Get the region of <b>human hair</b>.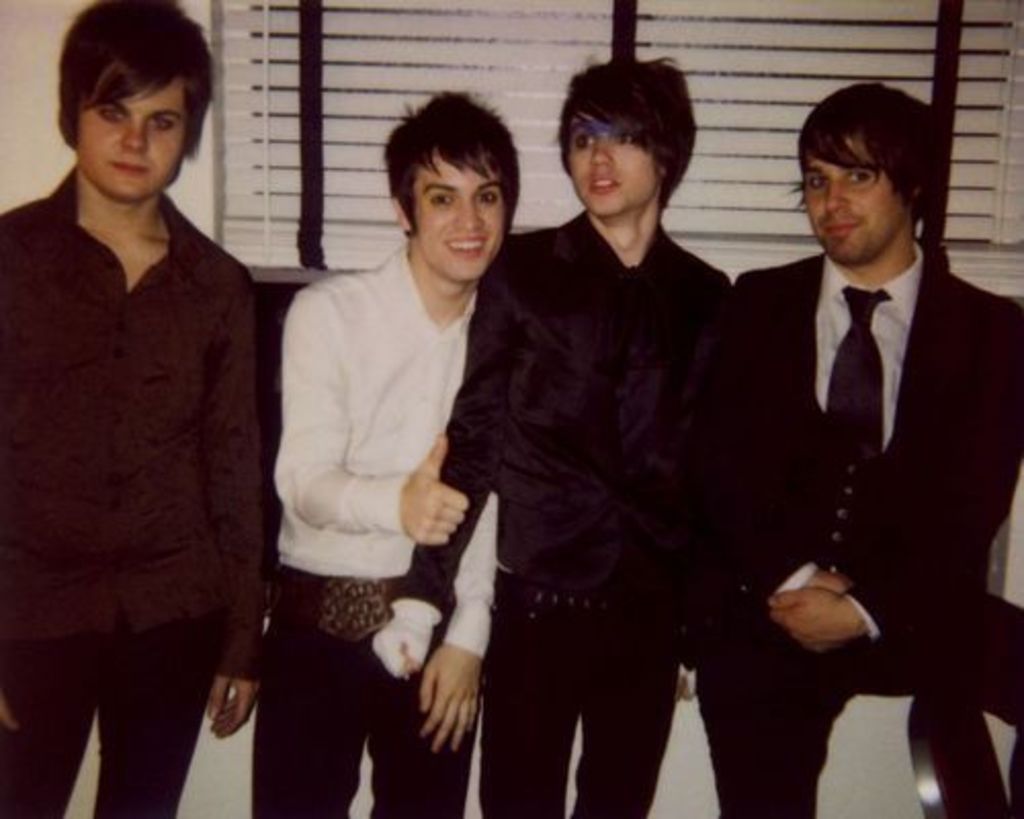
<bbox>55, 0, 211, 158</bbox>.
